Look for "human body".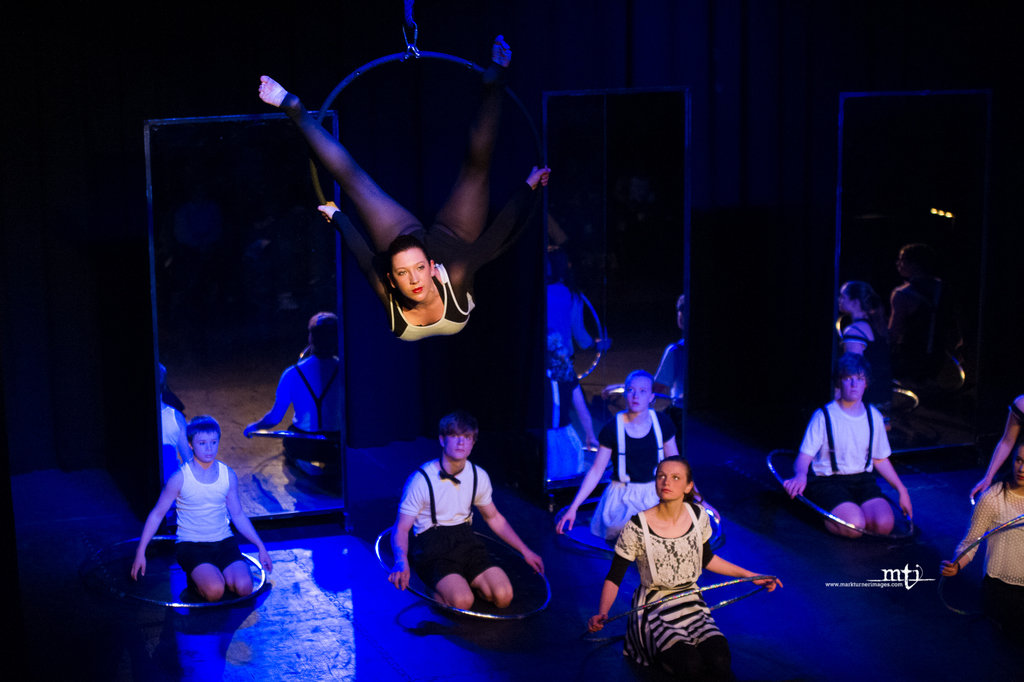
Found: locate(582, 450, 776, 679).
